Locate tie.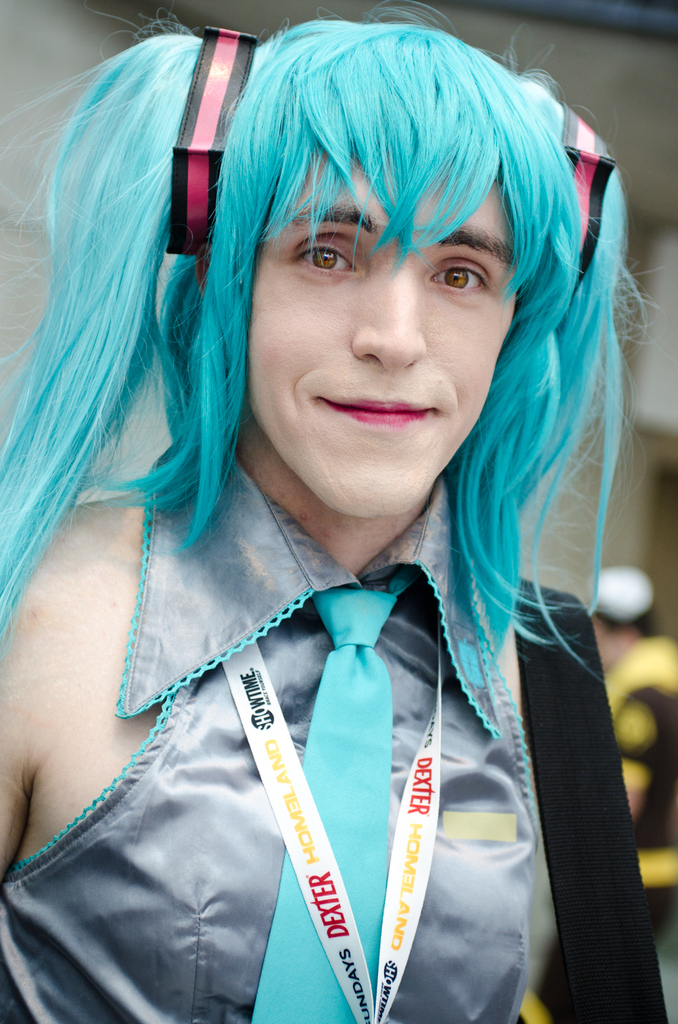
Bounding box: (x1=251, y1=568, x2=414, y2=1023).
